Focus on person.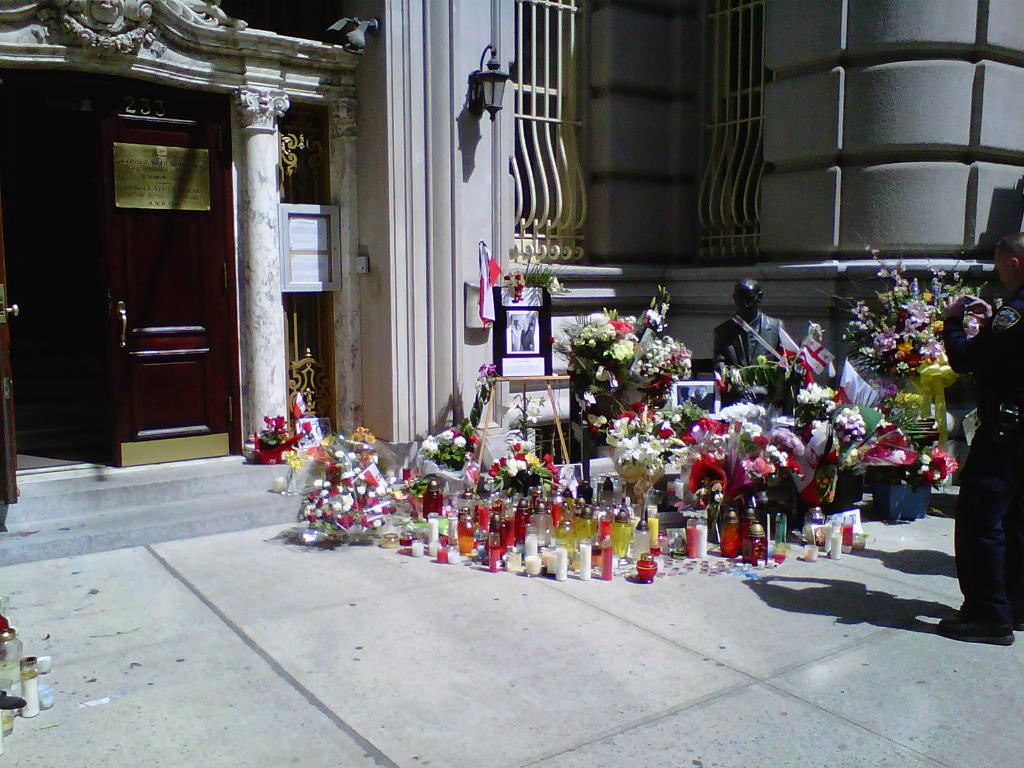
Focused at (714, 277, 785, 372).
